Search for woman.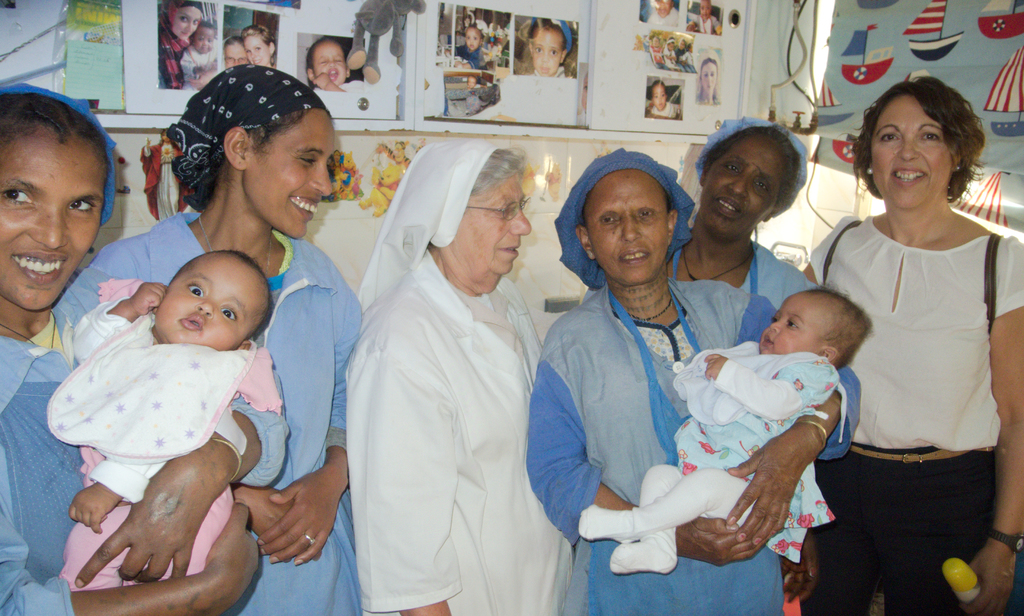
Found at box=[0, 82, 289, 615].
